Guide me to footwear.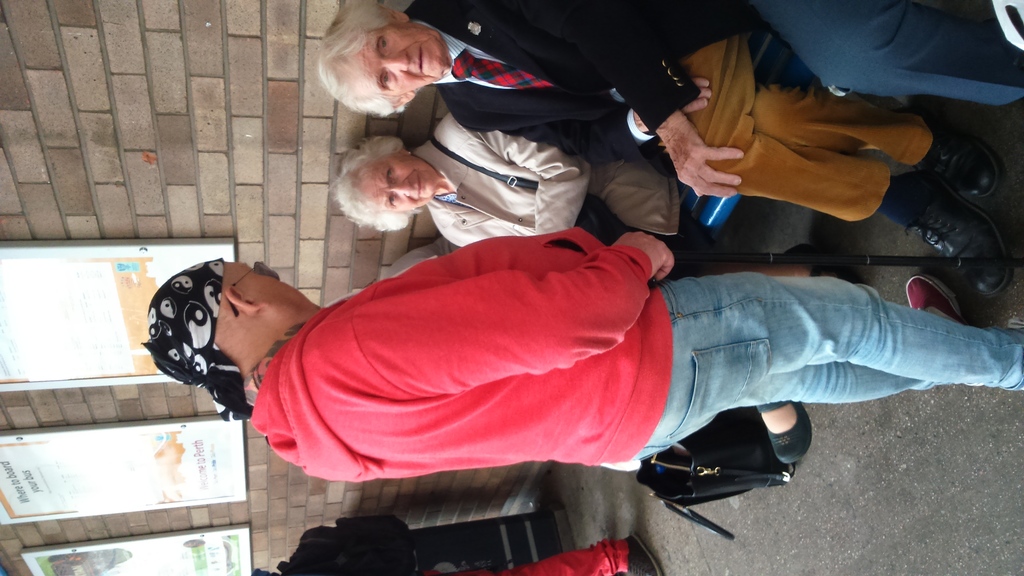
Guidance: [923,115,1004,204].
